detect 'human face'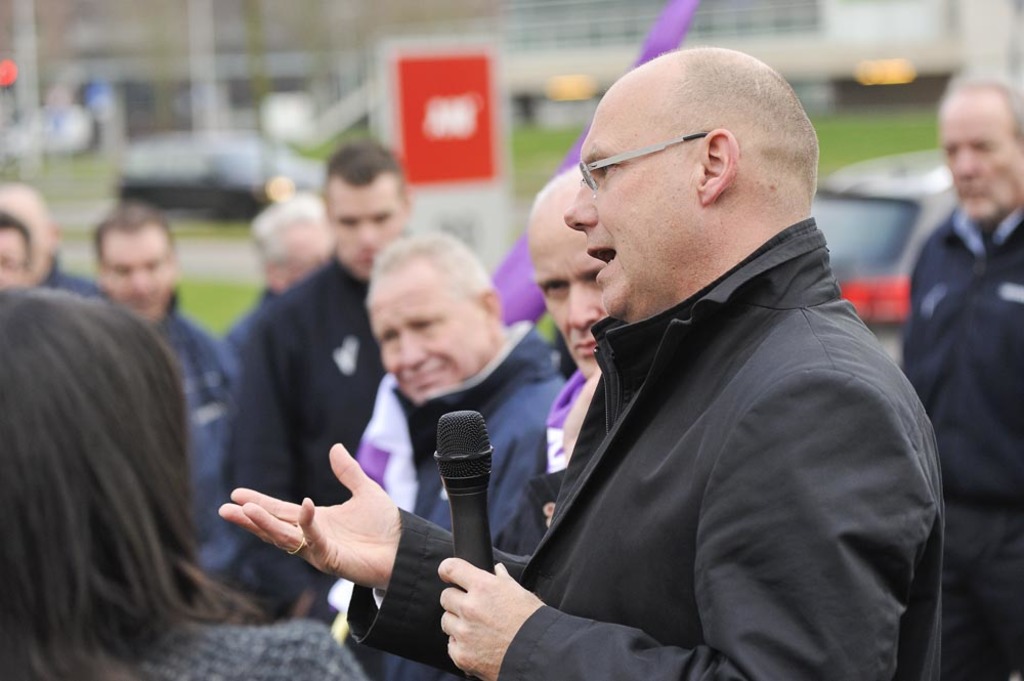
locate(0, 232, 23, 292)
